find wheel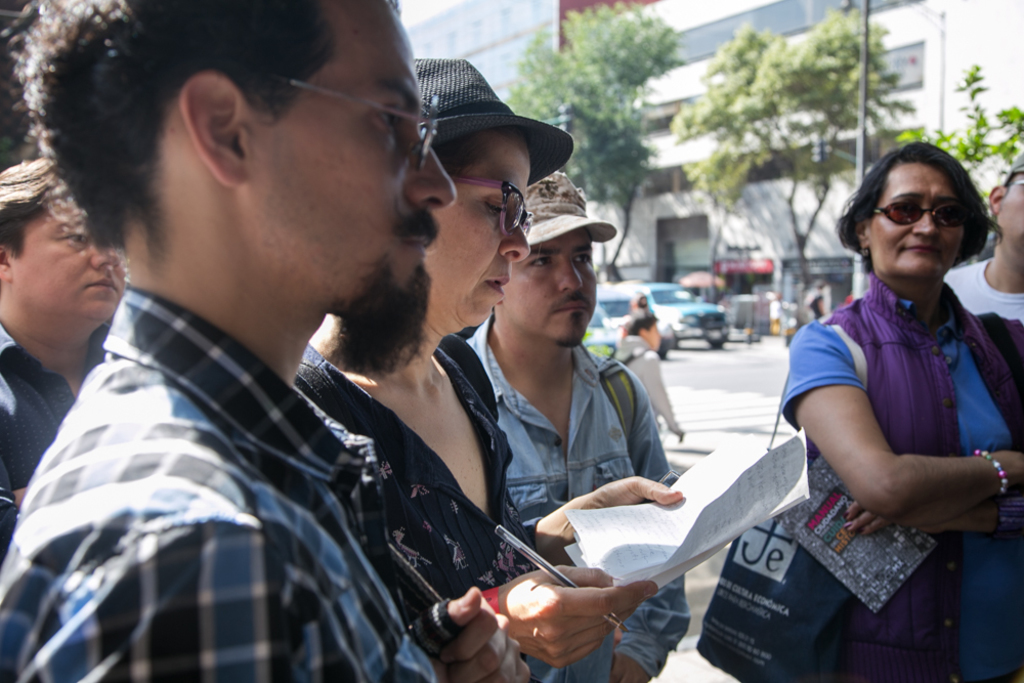
{"left": 713, "top": 345, "right": 723, "bottom": 346}
